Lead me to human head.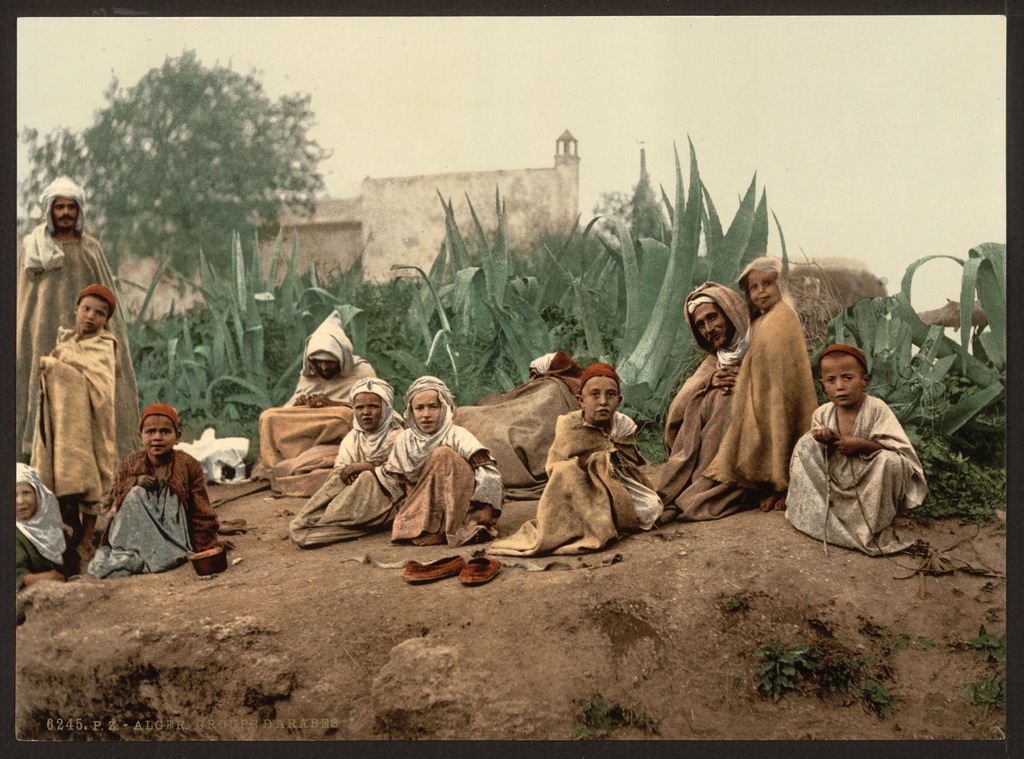
Lead to rect(741, 255, 788, 314).
